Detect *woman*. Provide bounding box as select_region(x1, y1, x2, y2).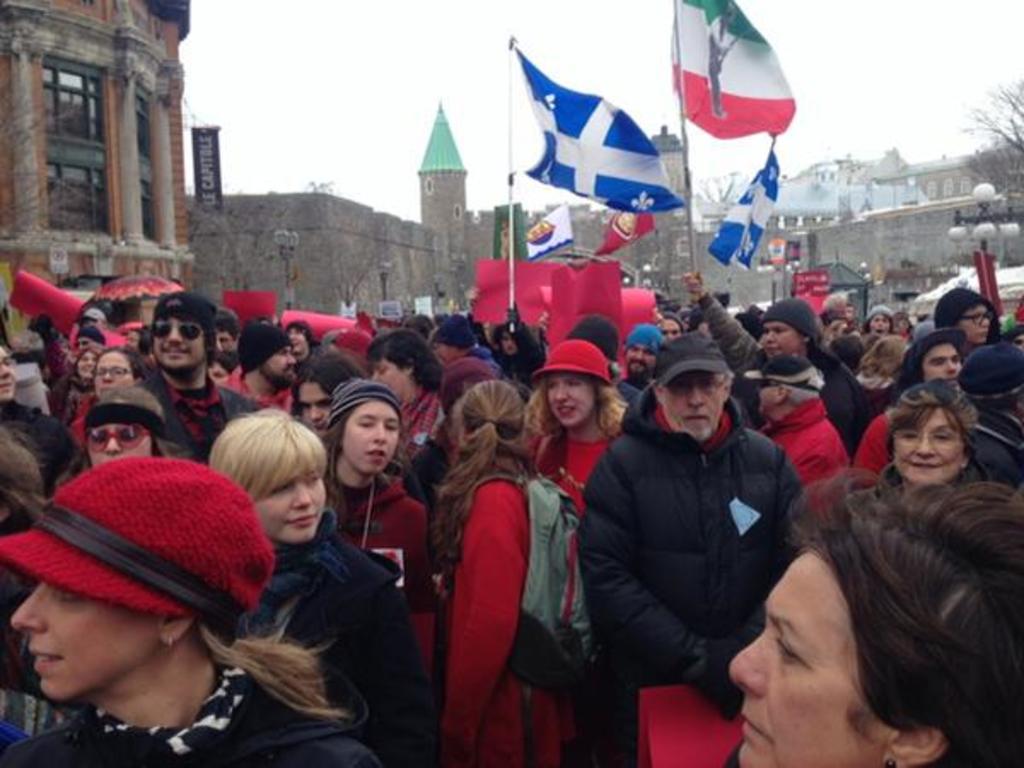
select_region(0, 452, 370, 766).
